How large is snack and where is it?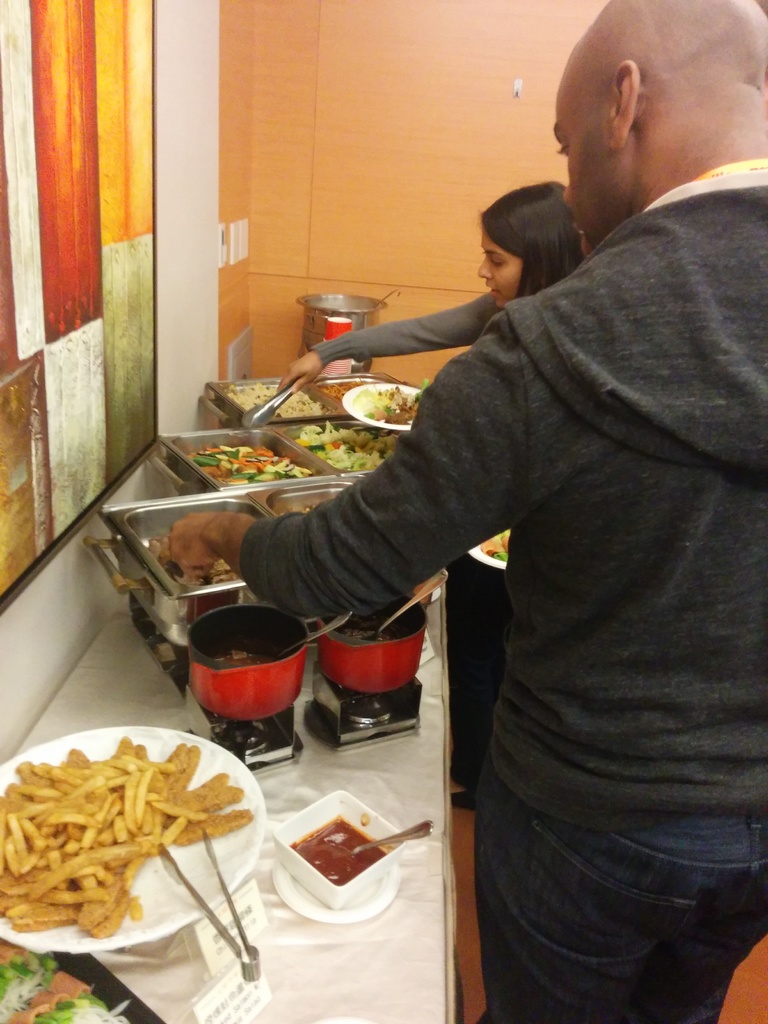
Bounding box: locate(186, 431, 300, 483).
